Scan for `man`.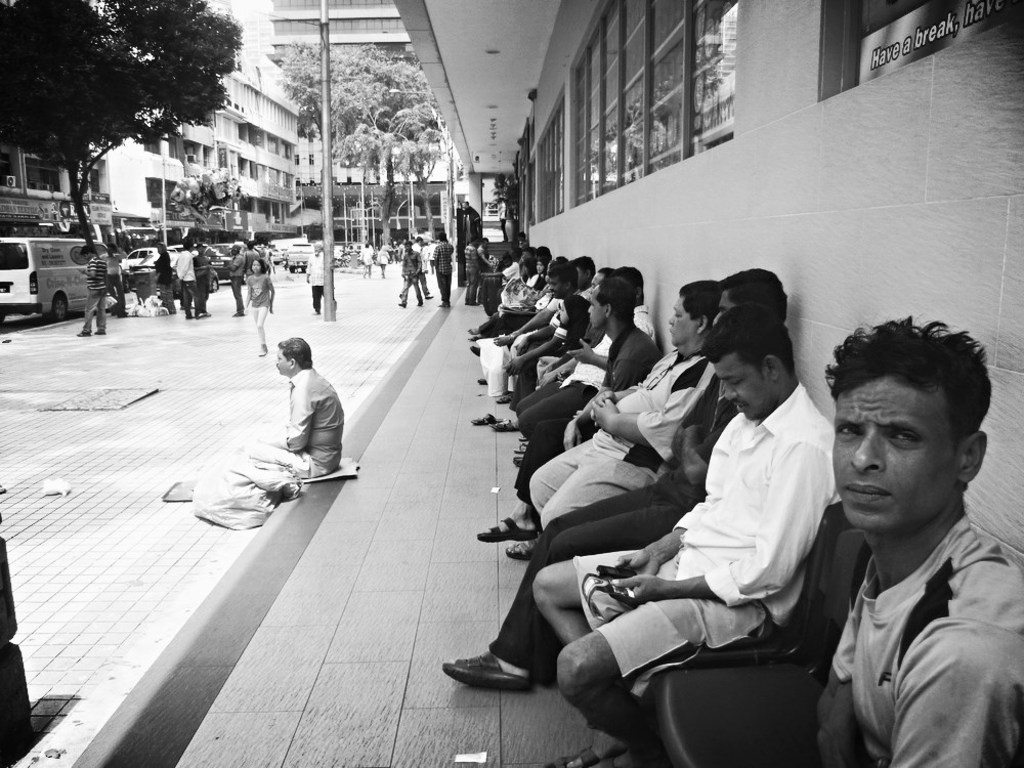
Scan result: [left=229, top=243, right=245, bottom=316].
